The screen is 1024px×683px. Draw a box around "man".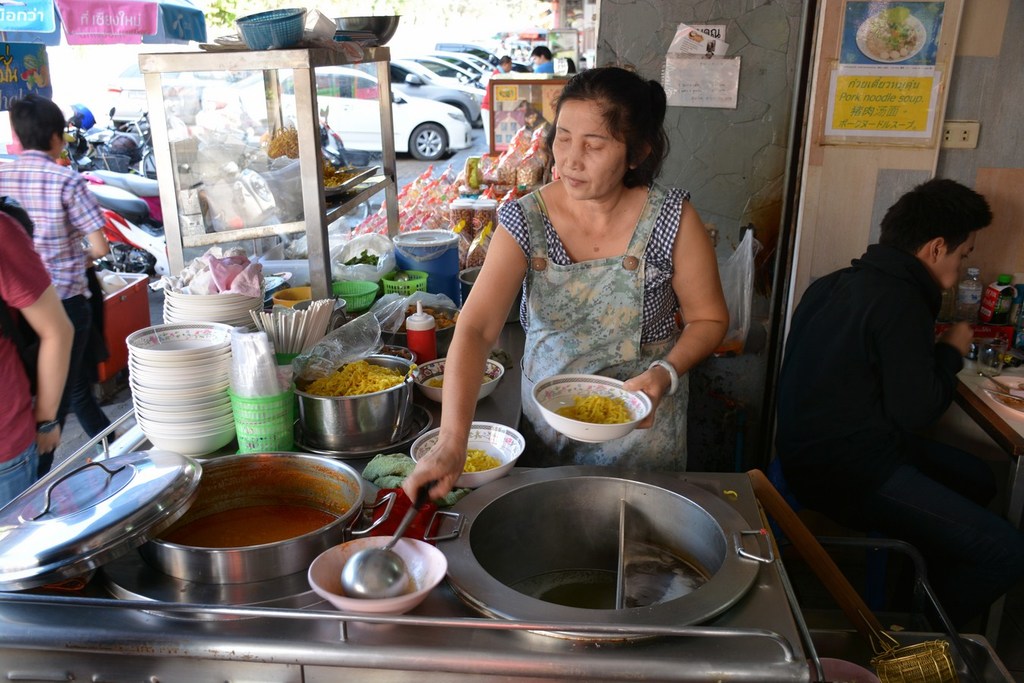
0, 206, 73, 510.
